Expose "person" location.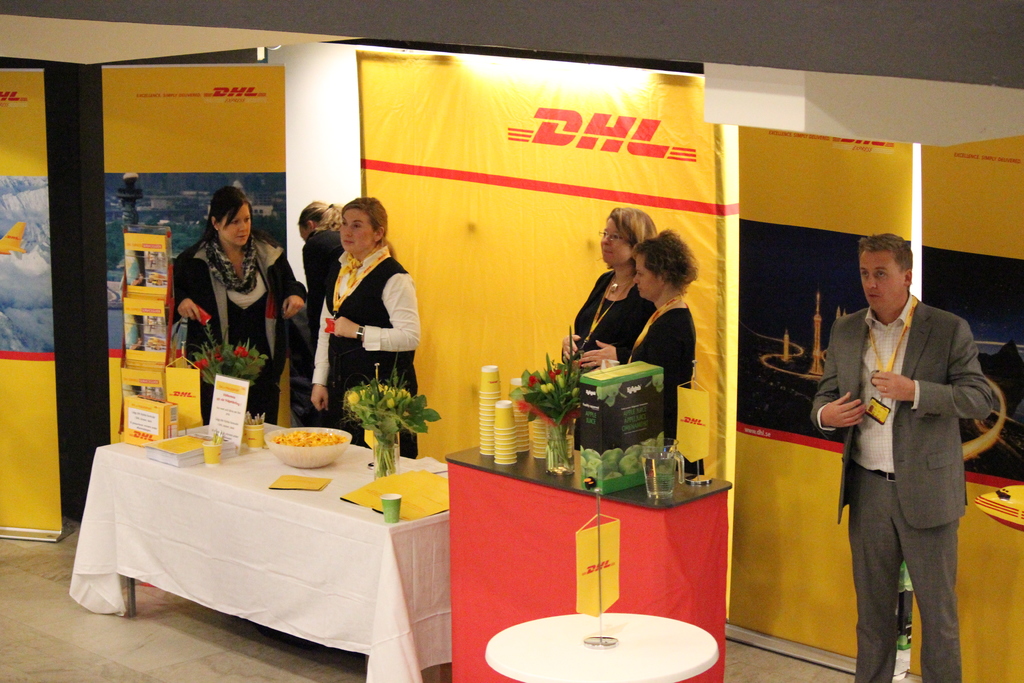
Exposed at [left=559, top=206, right=659, bottom=447].
